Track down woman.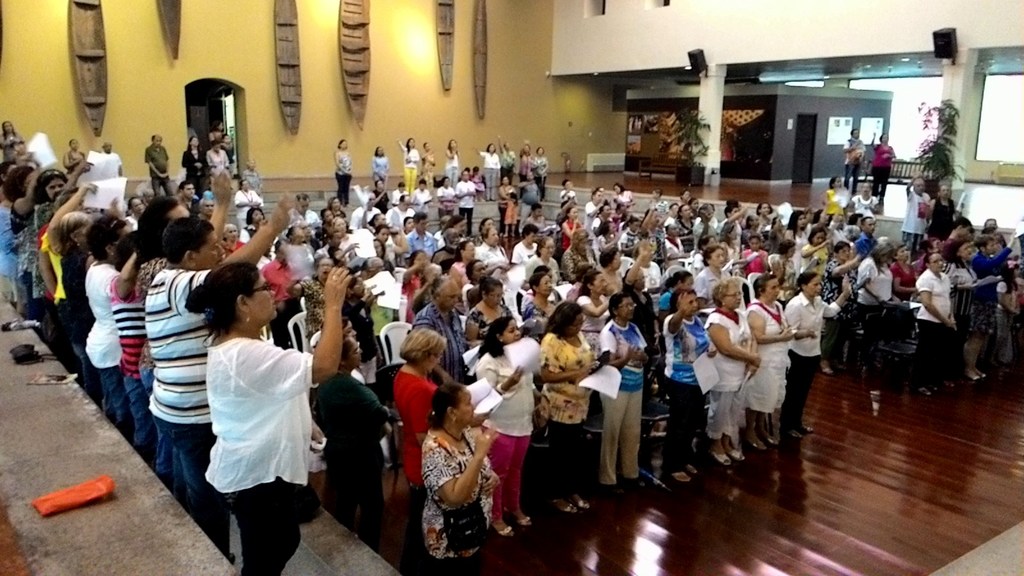
Tracked to <box>660,287,715,484</box>.
